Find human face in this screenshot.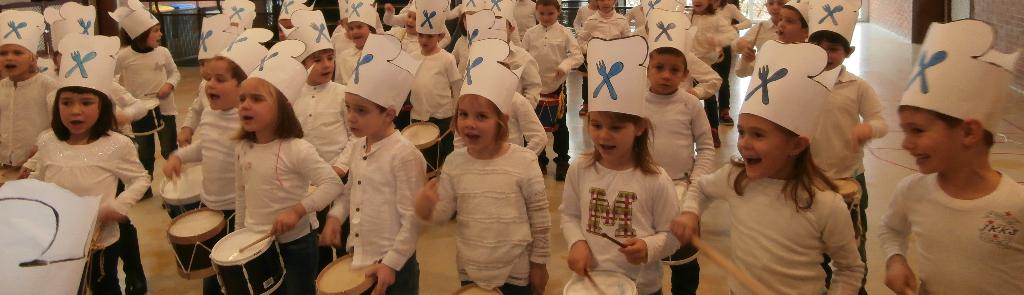
The bounding box for human face is 540 7 556 26.
